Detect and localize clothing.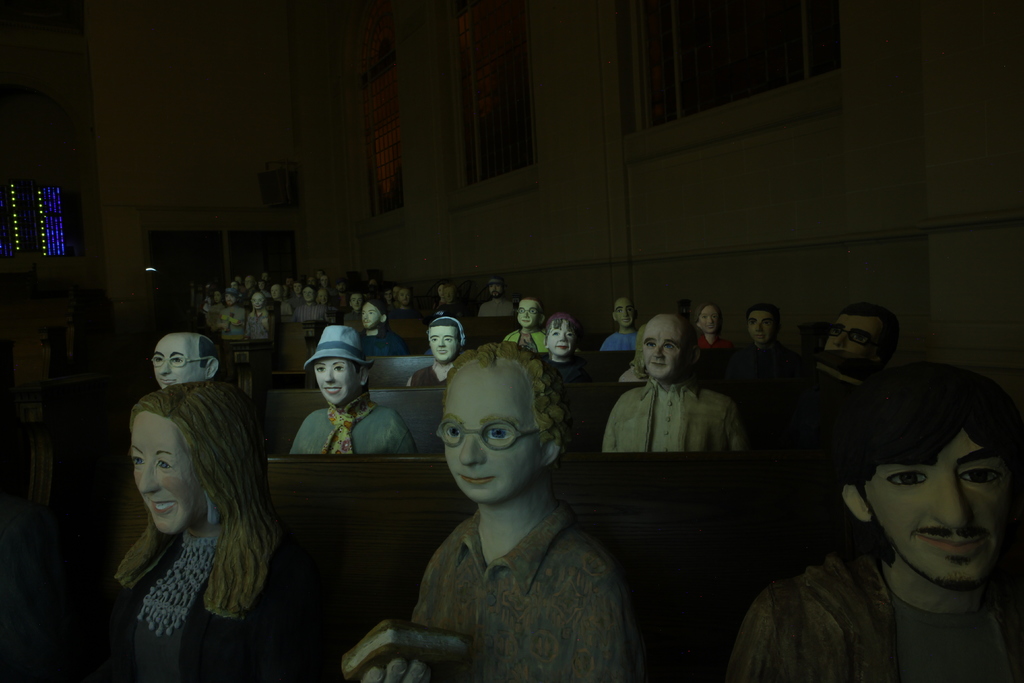
Localized at bbox=[479, 296, 518, 320].
